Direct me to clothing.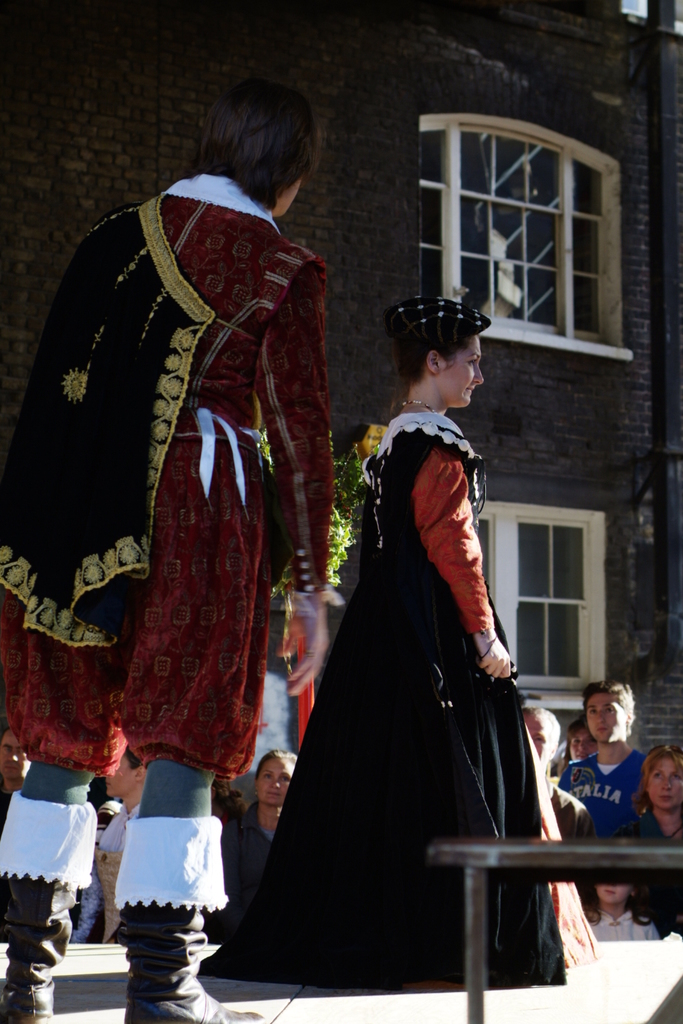
Direction: Rect(17, 170, 337, 772).
